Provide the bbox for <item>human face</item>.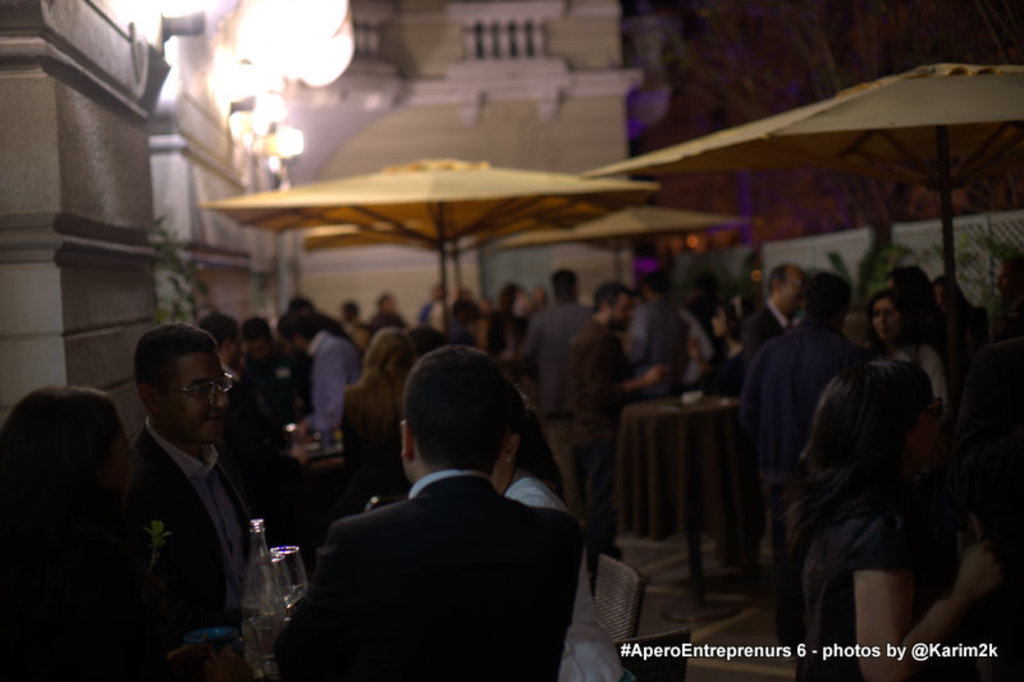
173:352:233:445.
